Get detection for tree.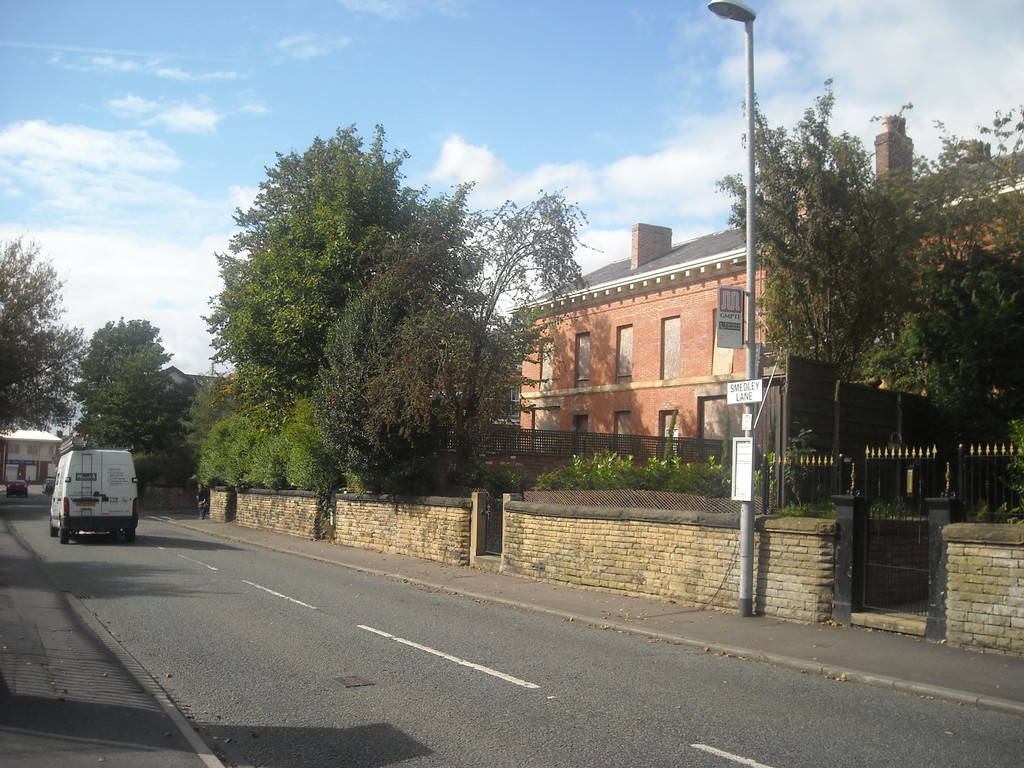
Detection: l=178, t=358, r=257, b=463.
